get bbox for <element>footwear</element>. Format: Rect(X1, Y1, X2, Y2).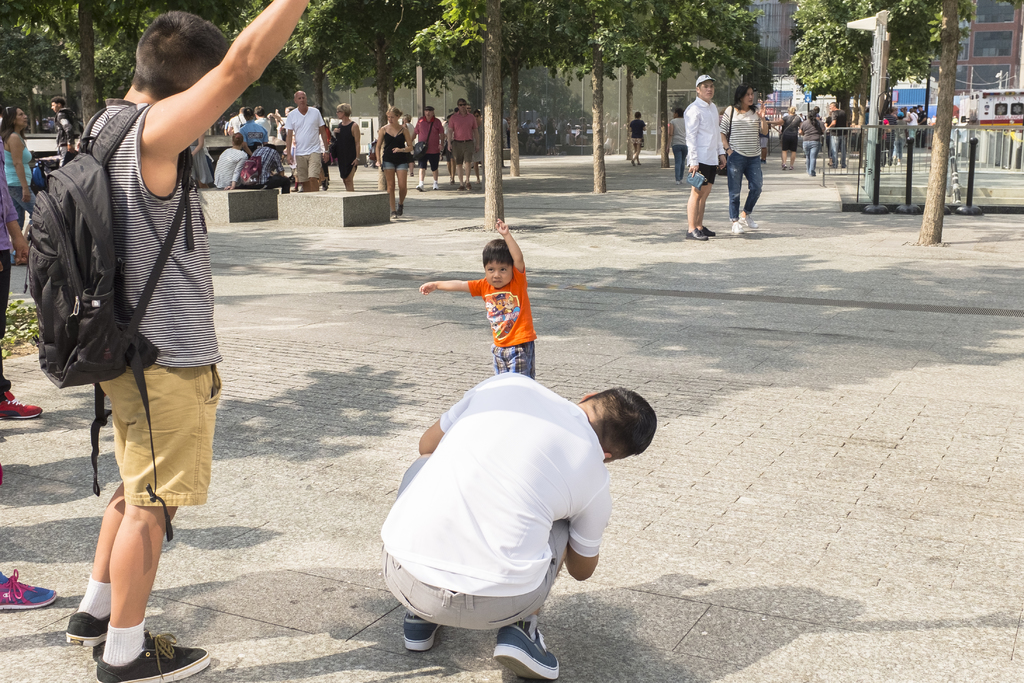
Rect(388, 214, 397, 225).
